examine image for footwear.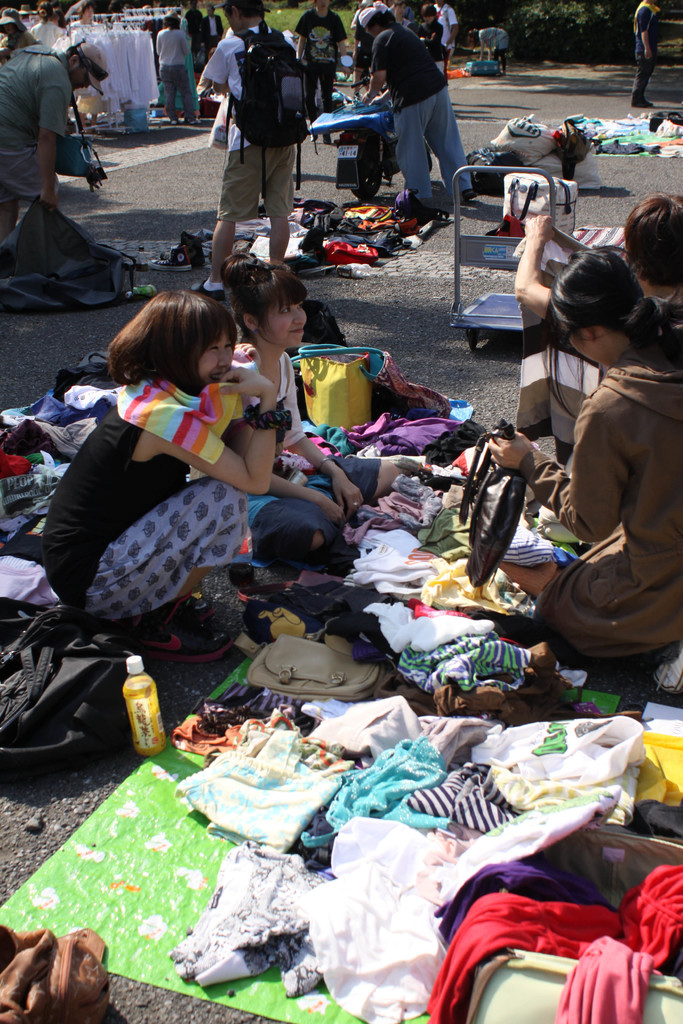
Examination result: box=[162, 232, 206, 265].
